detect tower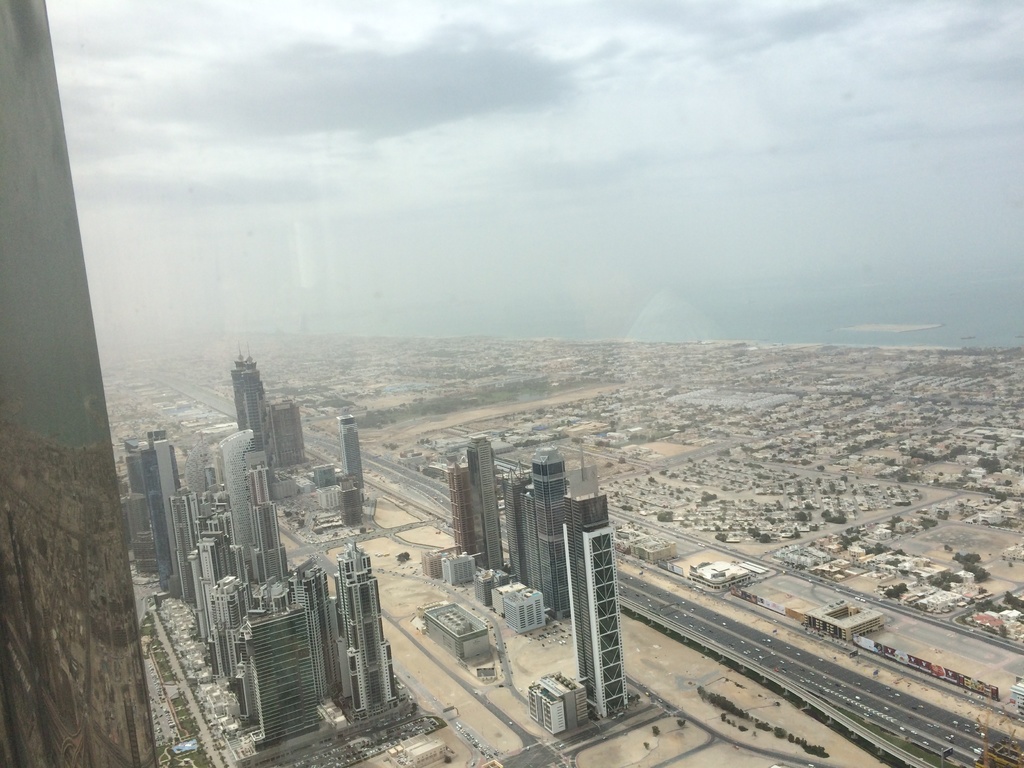
BBox(550, 455, 648, 716)
